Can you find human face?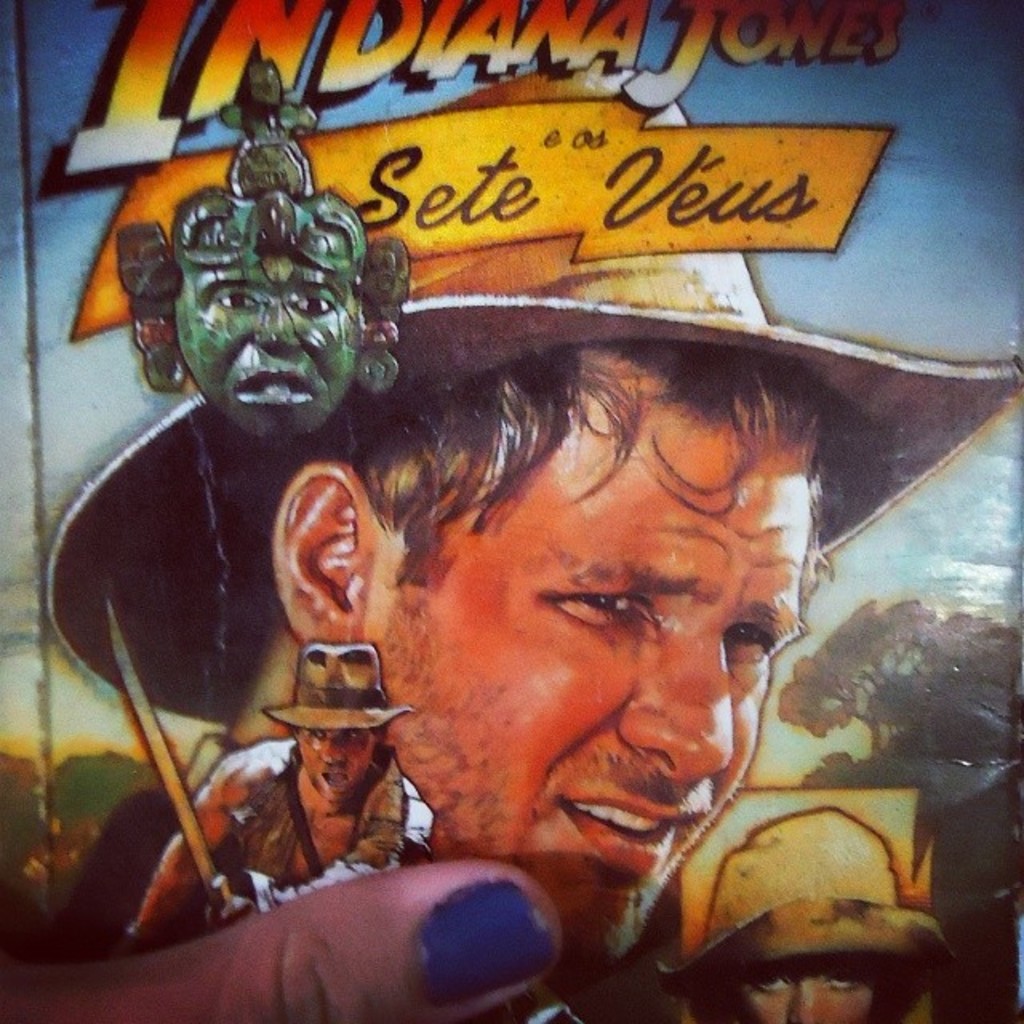
Yes, bounding box: [left=176, top=242, right=358, bottom=443].
